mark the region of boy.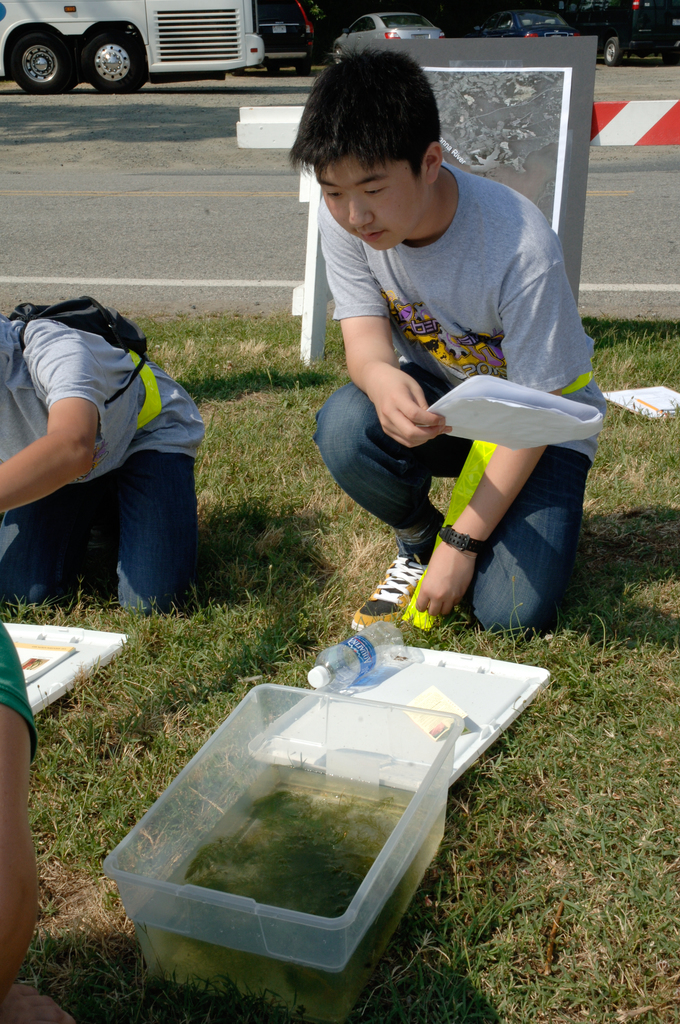
Region: box=[0, 310, 201, 620].
